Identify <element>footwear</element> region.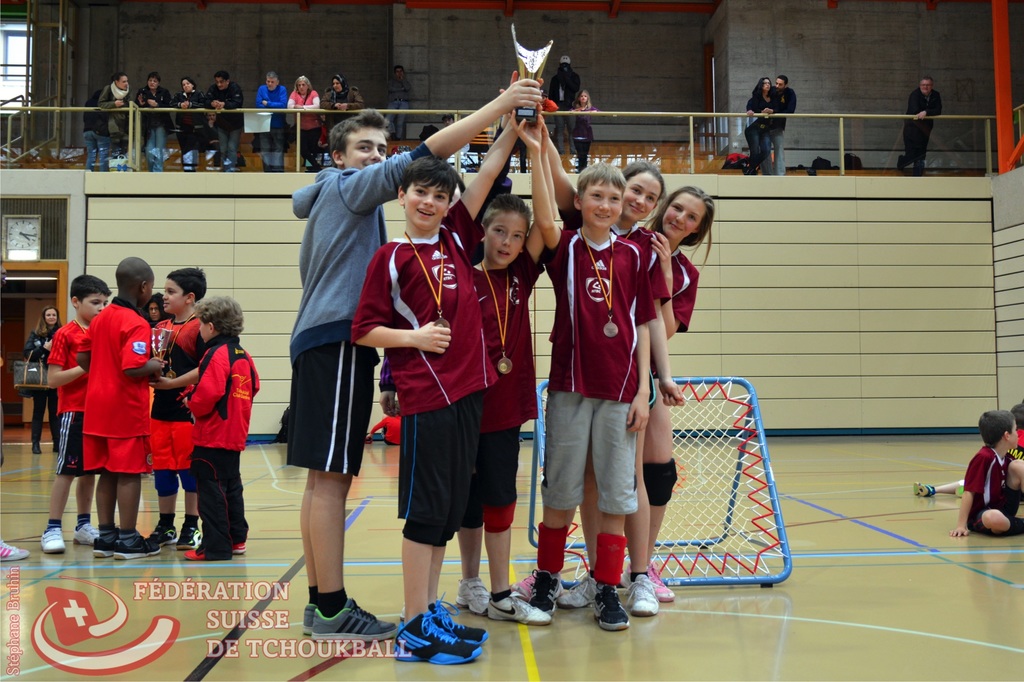
Region: Rect(483, 584, 552, 627).
